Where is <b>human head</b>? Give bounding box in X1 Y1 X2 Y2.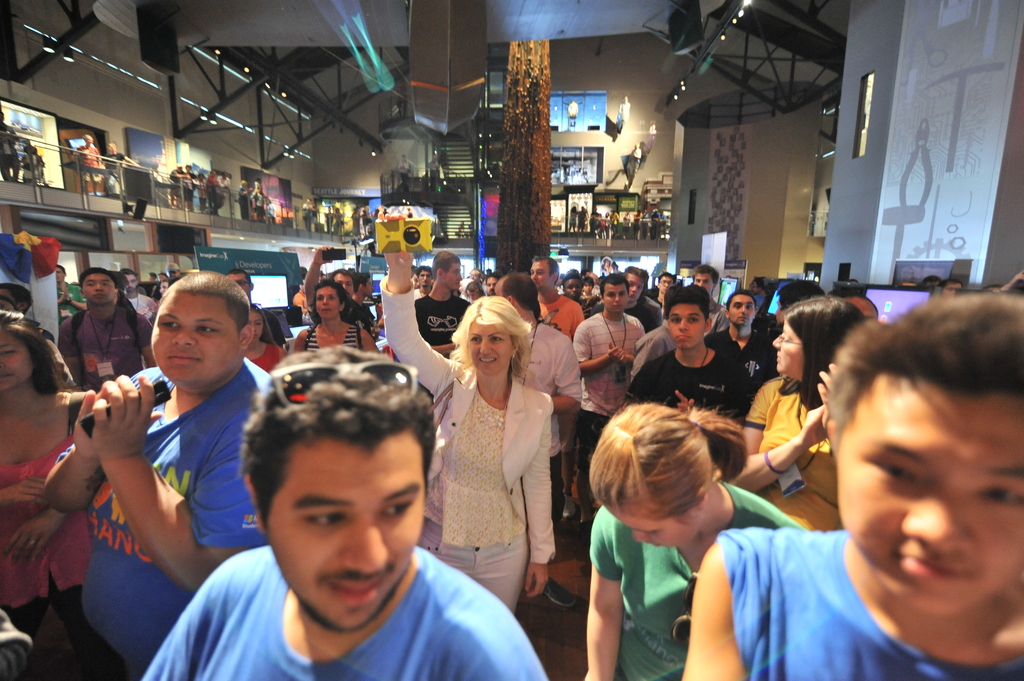
435 246 463 292.
